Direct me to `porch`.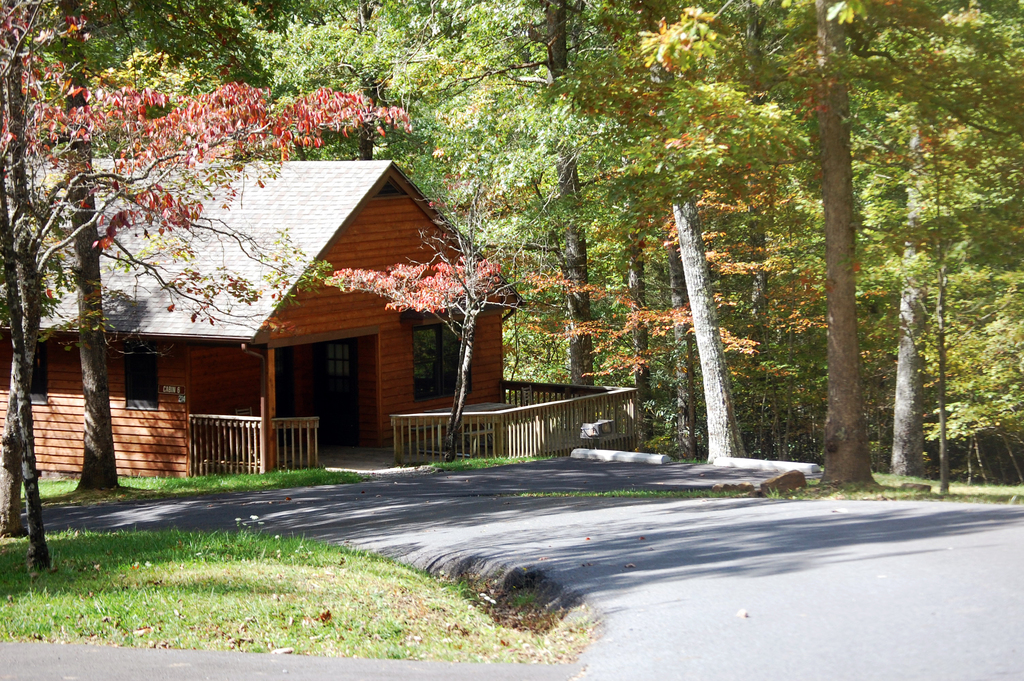
Direction: rect(184, 375, 639, 478).
